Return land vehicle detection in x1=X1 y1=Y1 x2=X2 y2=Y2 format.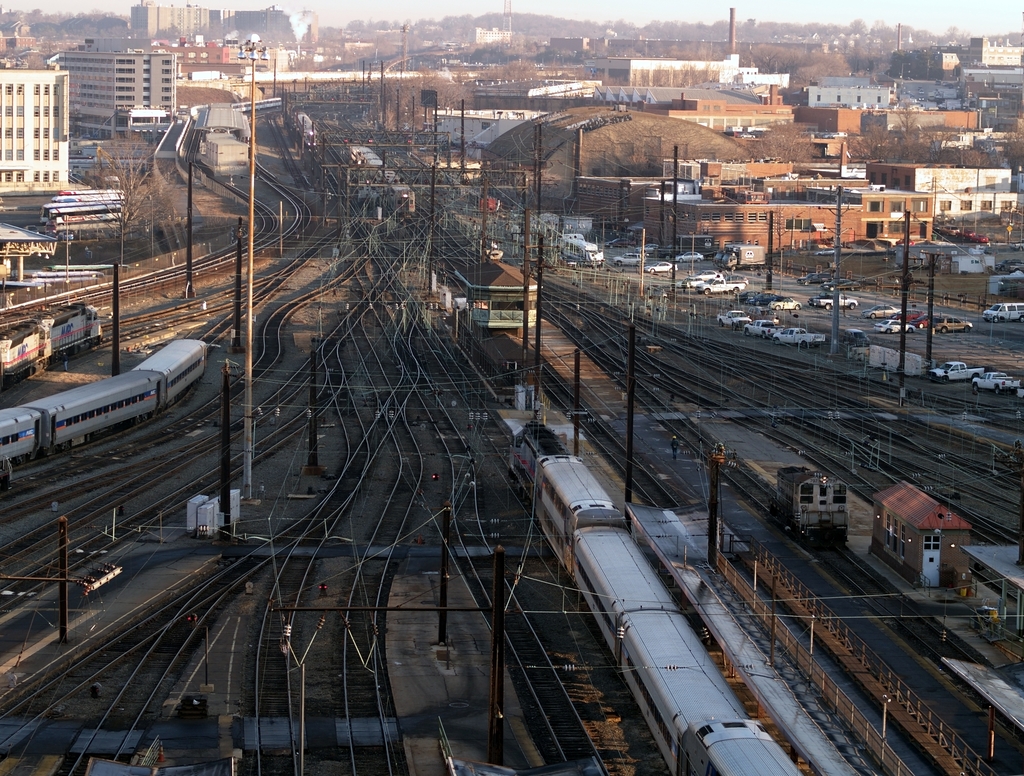
x1=927 y1=360 x2=983 y2=381.
